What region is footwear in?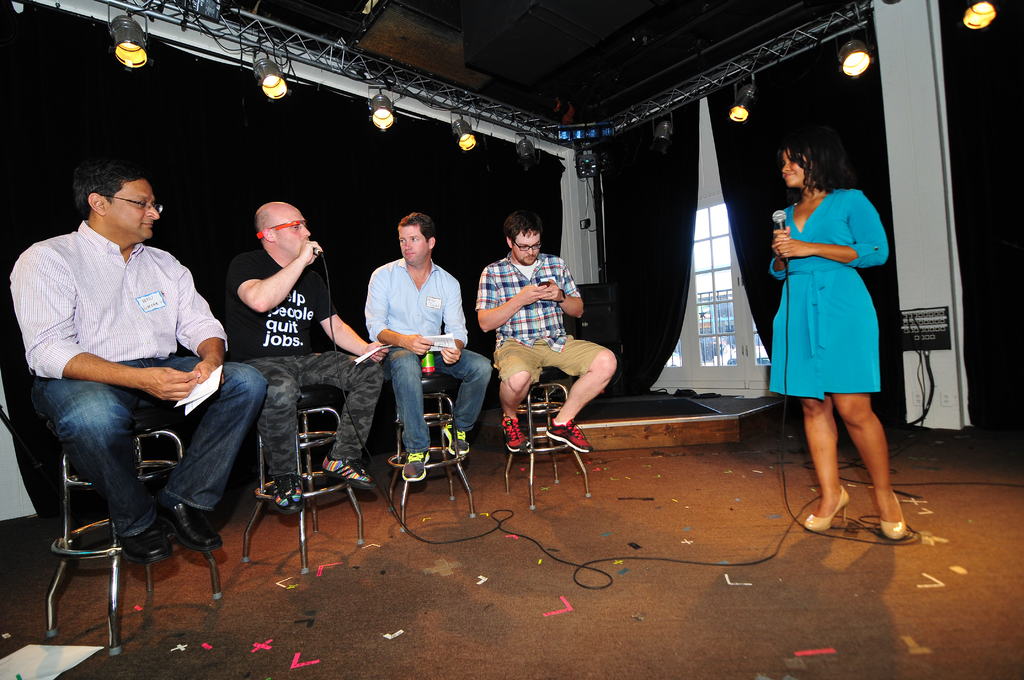
select_region(115, 515, 173, 565).
